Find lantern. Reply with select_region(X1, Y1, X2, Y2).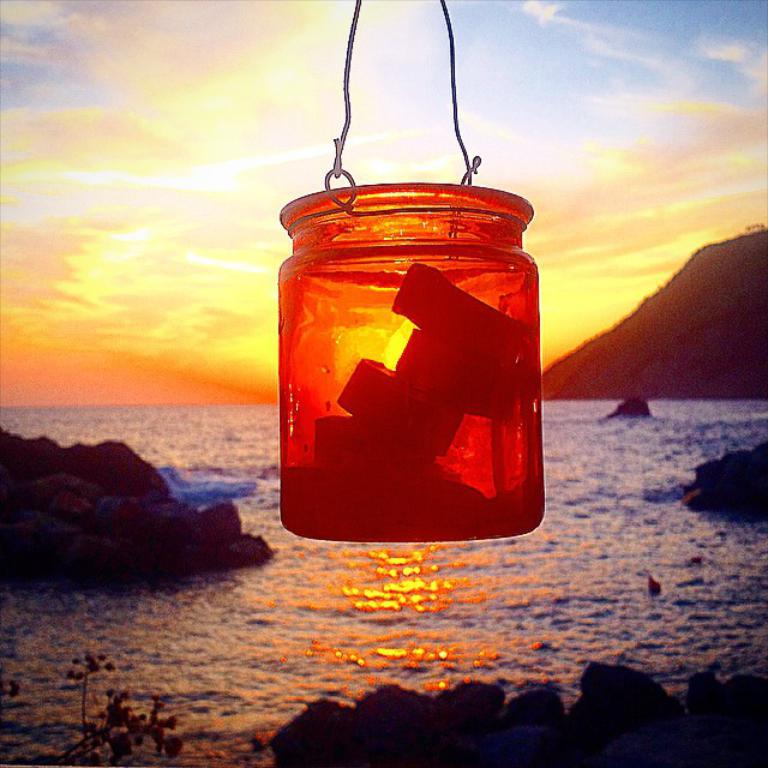
select_region(271, 52, 546, 587).
